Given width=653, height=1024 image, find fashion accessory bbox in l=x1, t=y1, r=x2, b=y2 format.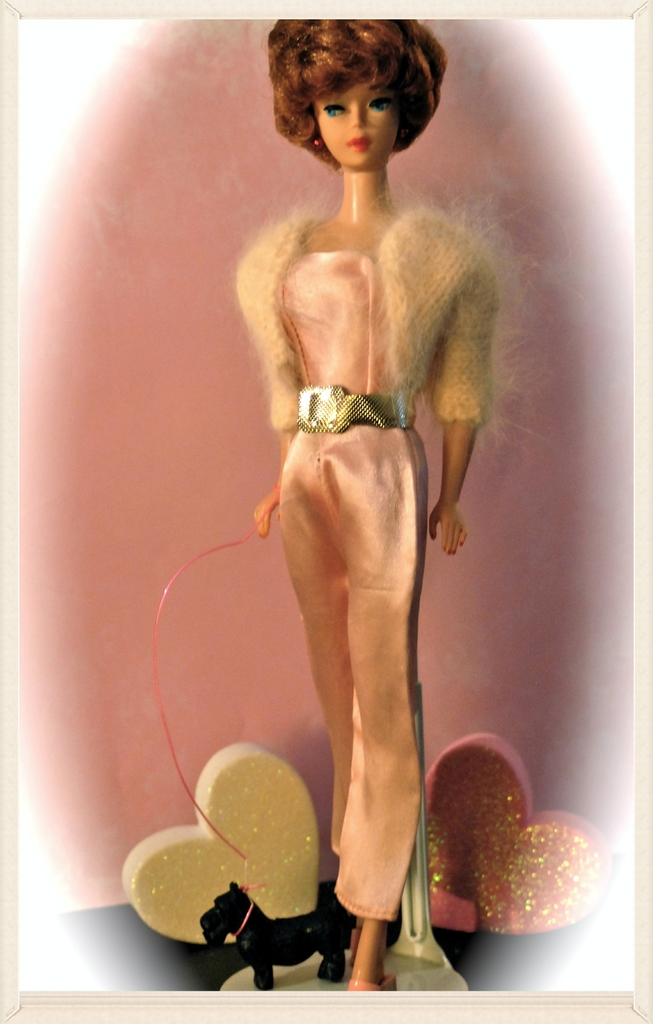
l=294, t=379, r=419, b=438.
